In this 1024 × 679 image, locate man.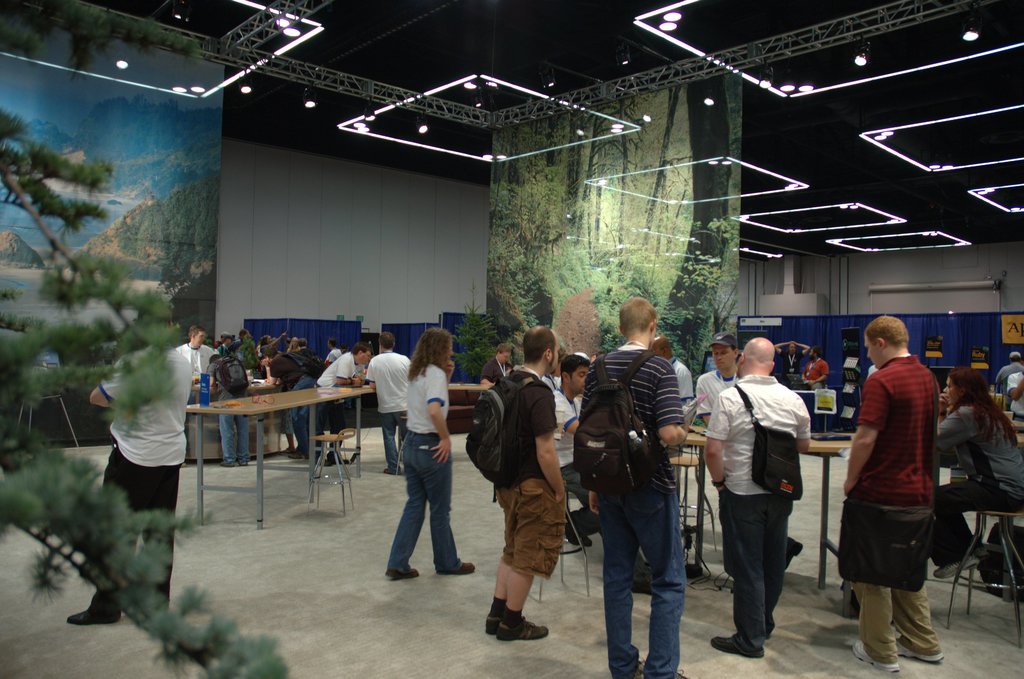
Bounding box: Rect(485, 325, 568, 638).
